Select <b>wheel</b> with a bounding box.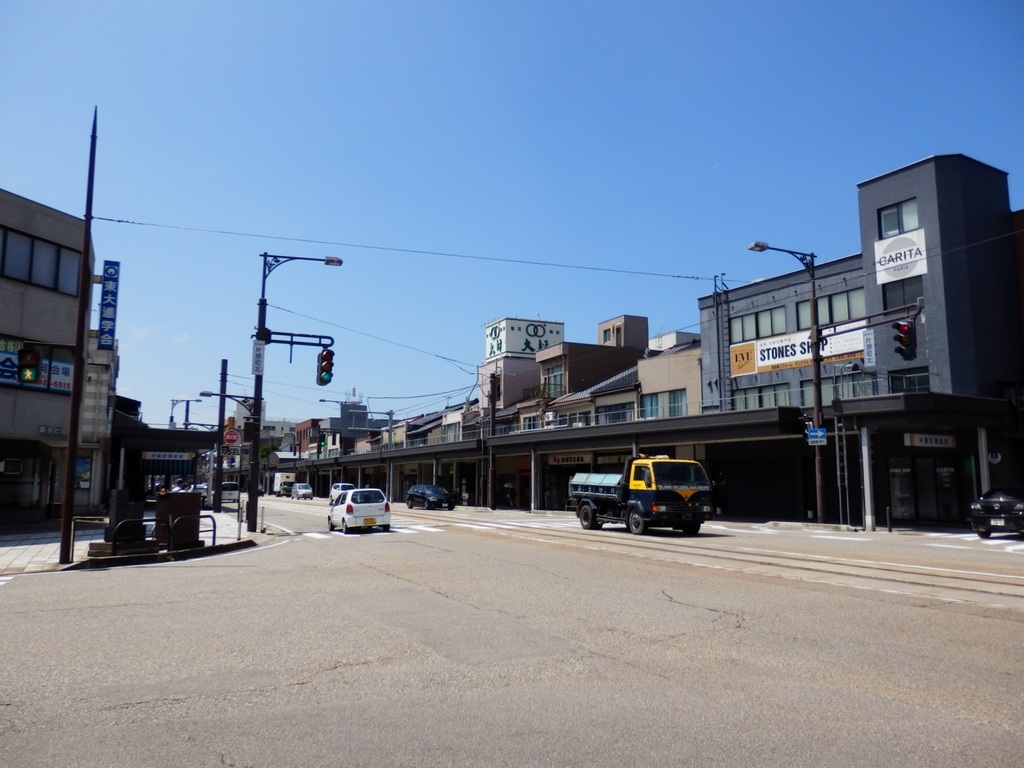
(left=580, top=507, right=602, bottom=531).
